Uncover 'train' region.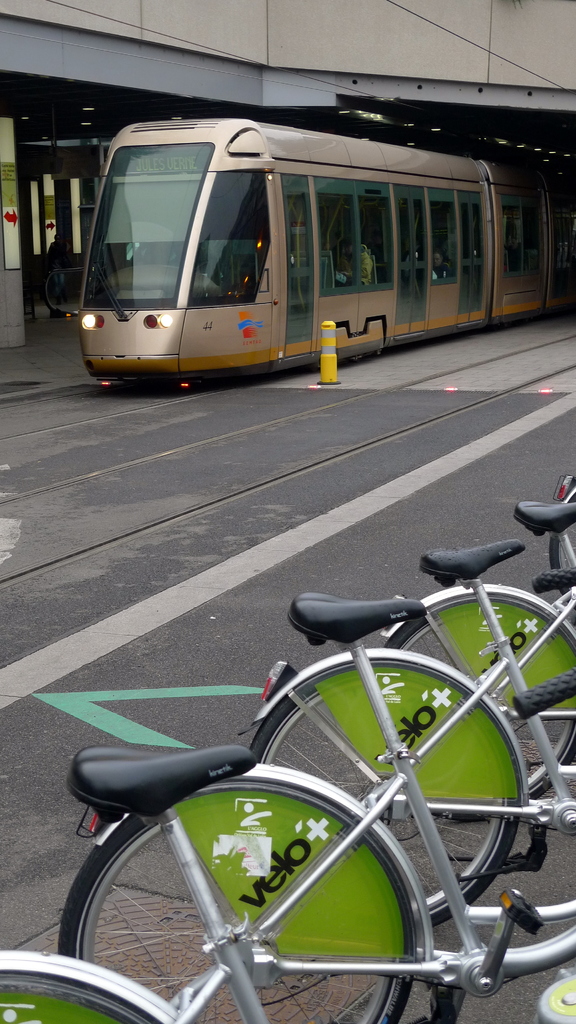
Uncovered: (69, 114, 573, 388).
